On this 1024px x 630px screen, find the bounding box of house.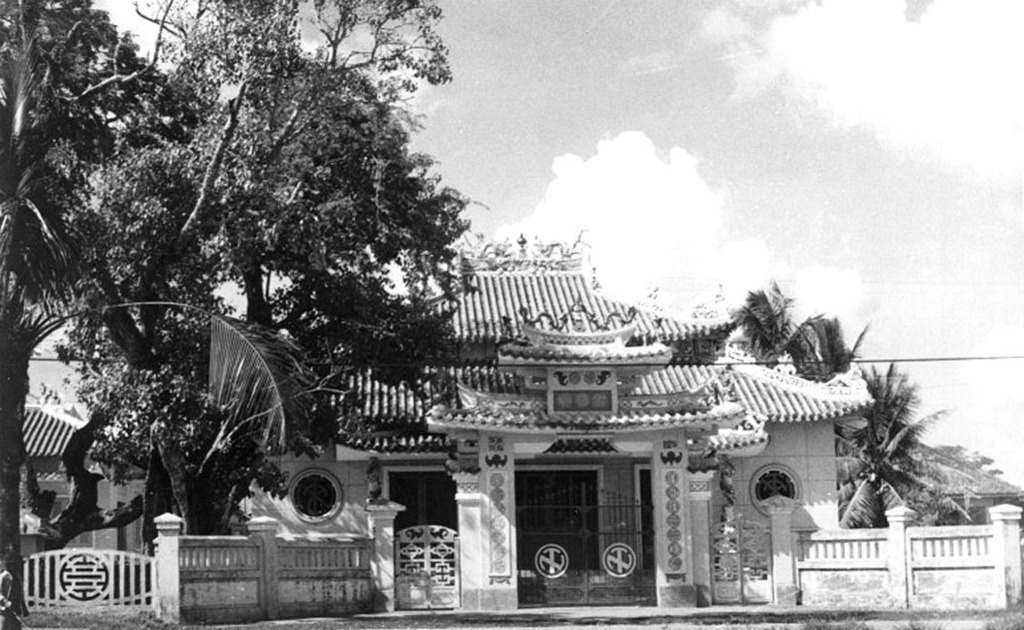
Bounding box: {"left": 912, "top": 435, "right": 1023, "bottom": 549}.
